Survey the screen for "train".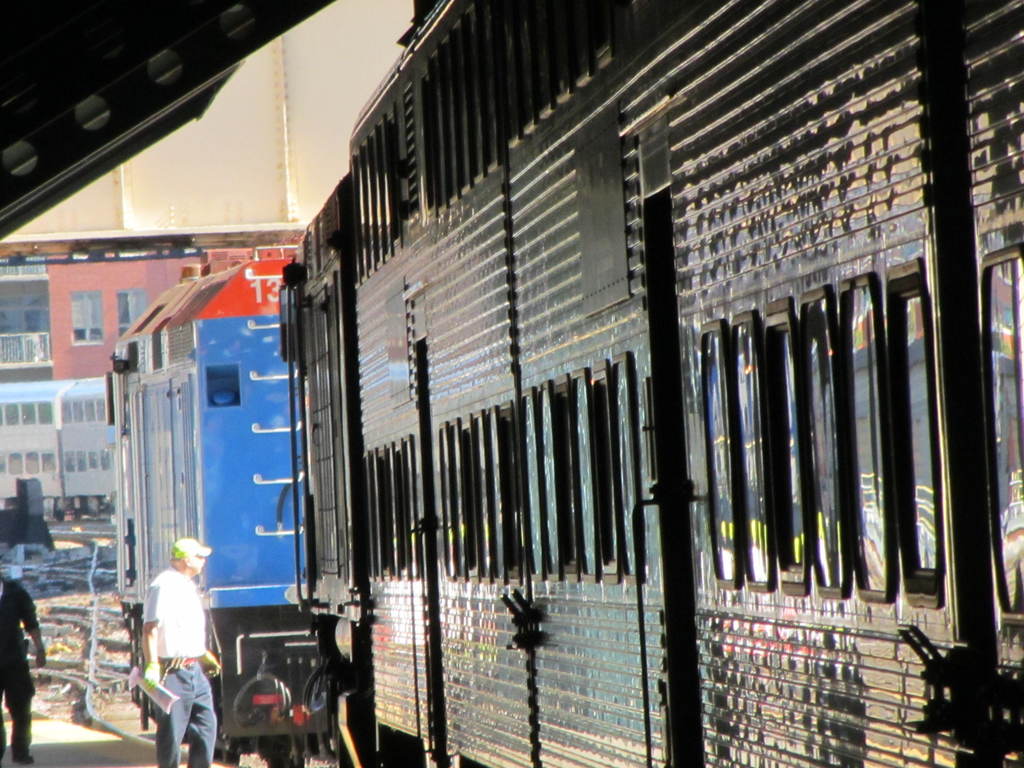
Survey found: bbox(0, 368, 128, 527).
